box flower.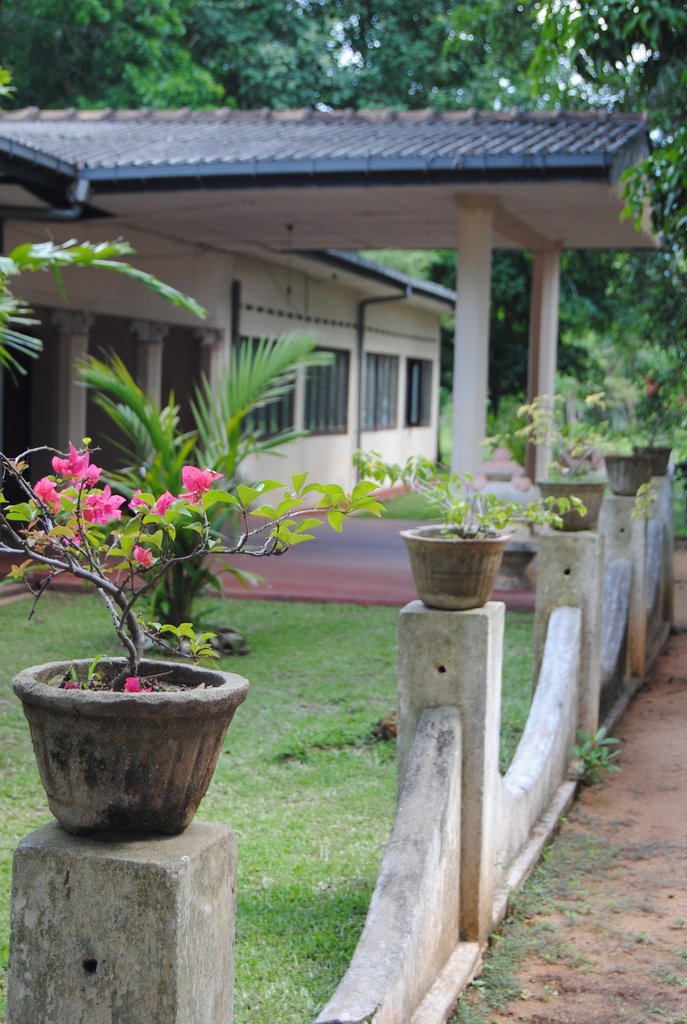
[31,476,56,508].
